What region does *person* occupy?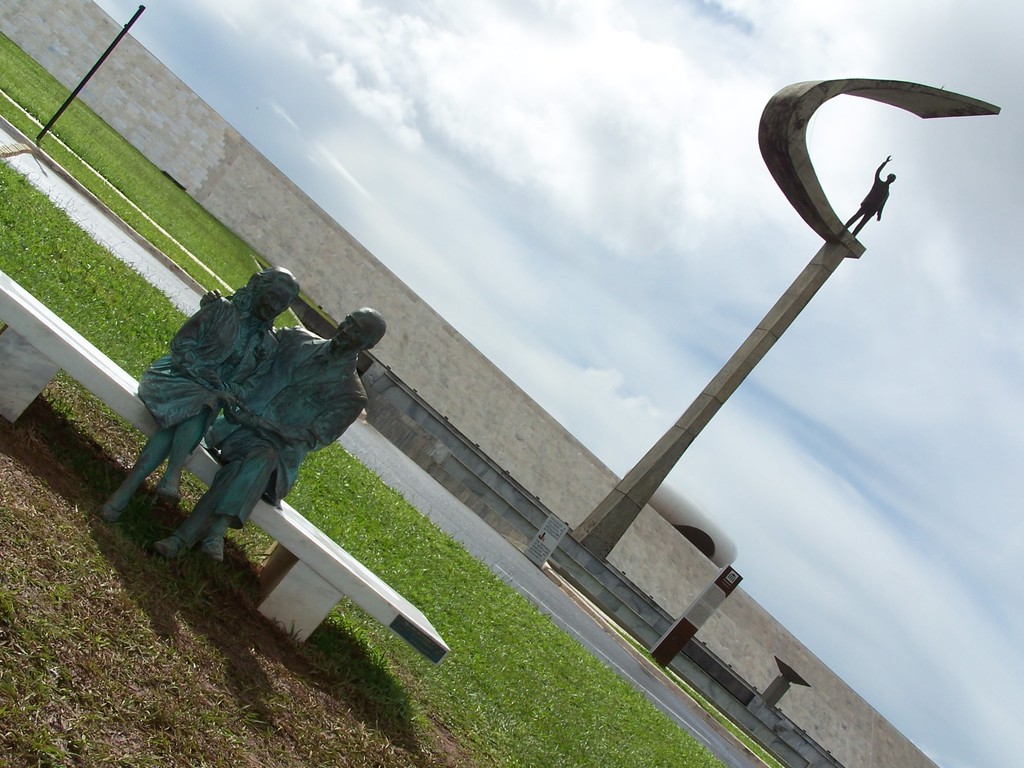
Rect(150, 307, 388, 561).
